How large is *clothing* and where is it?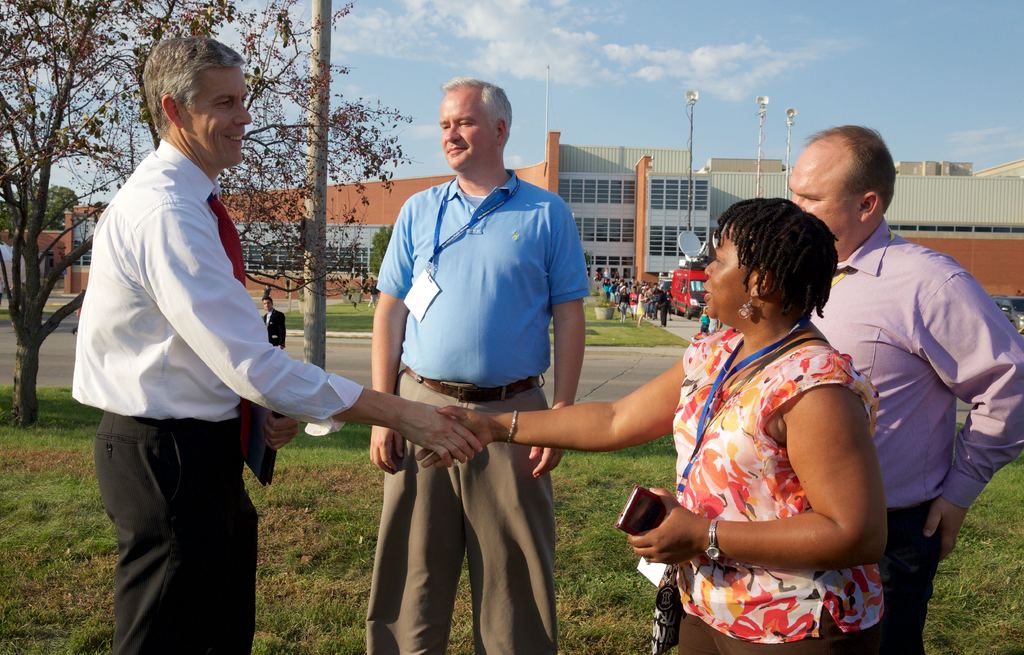
Bounding box: box=[666, 327, 897, 654].
